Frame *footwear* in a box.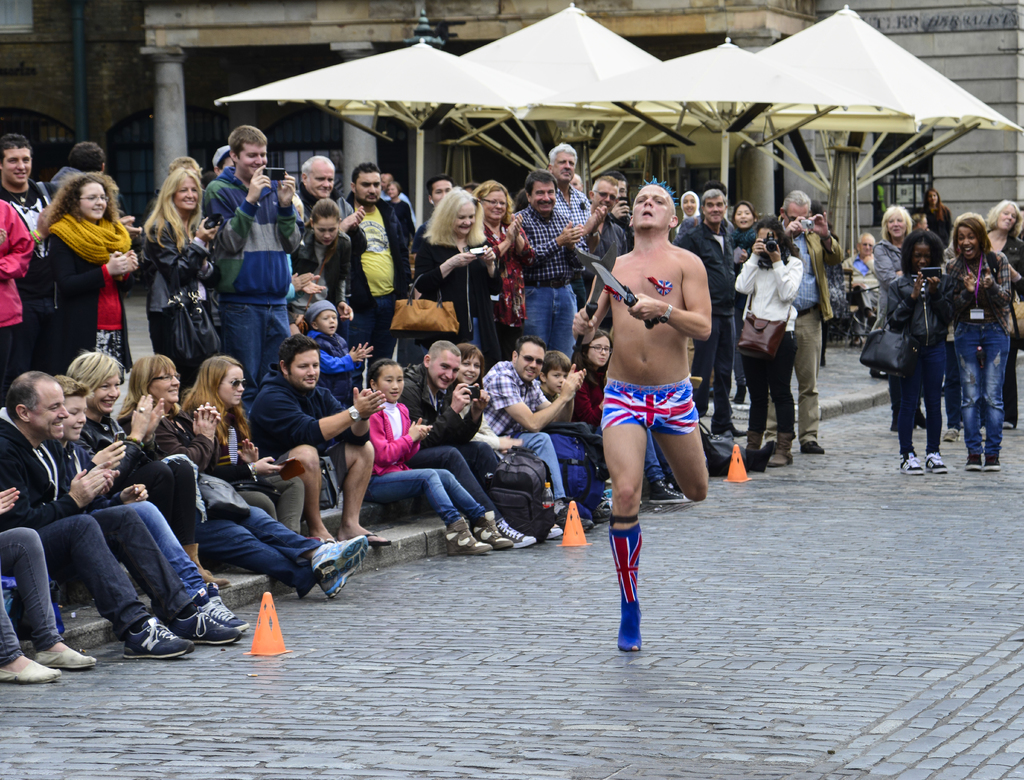
box(34, 650, 97, 670).
